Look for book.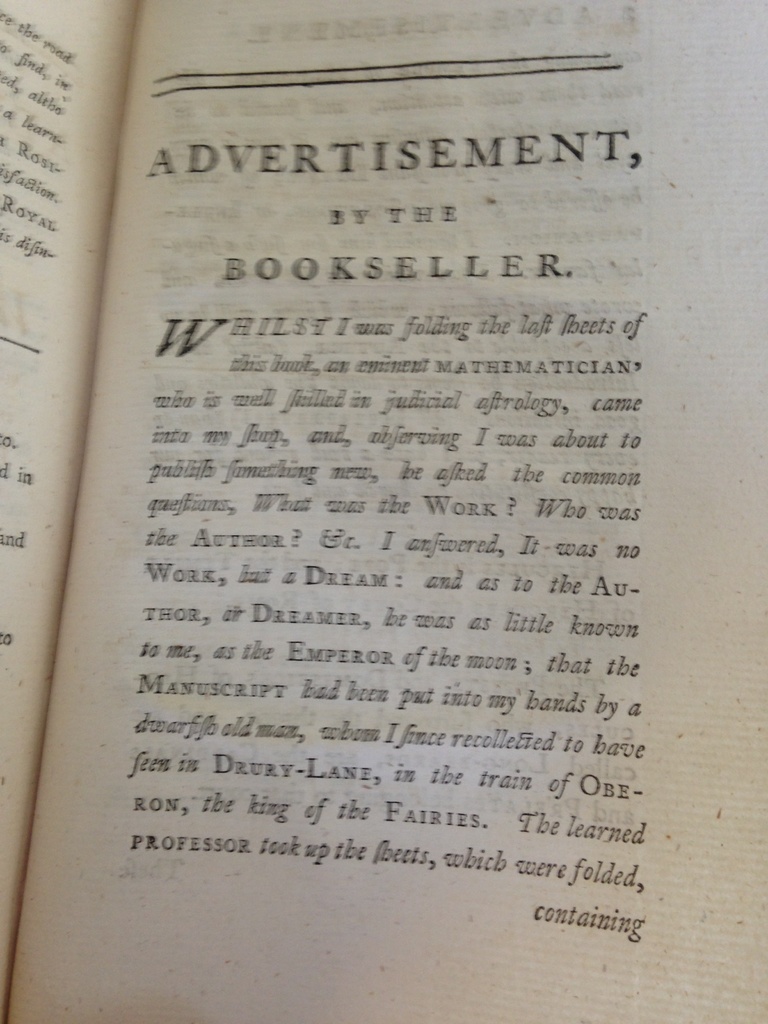
Found: bbox=[0, 0, 767, 1023].
